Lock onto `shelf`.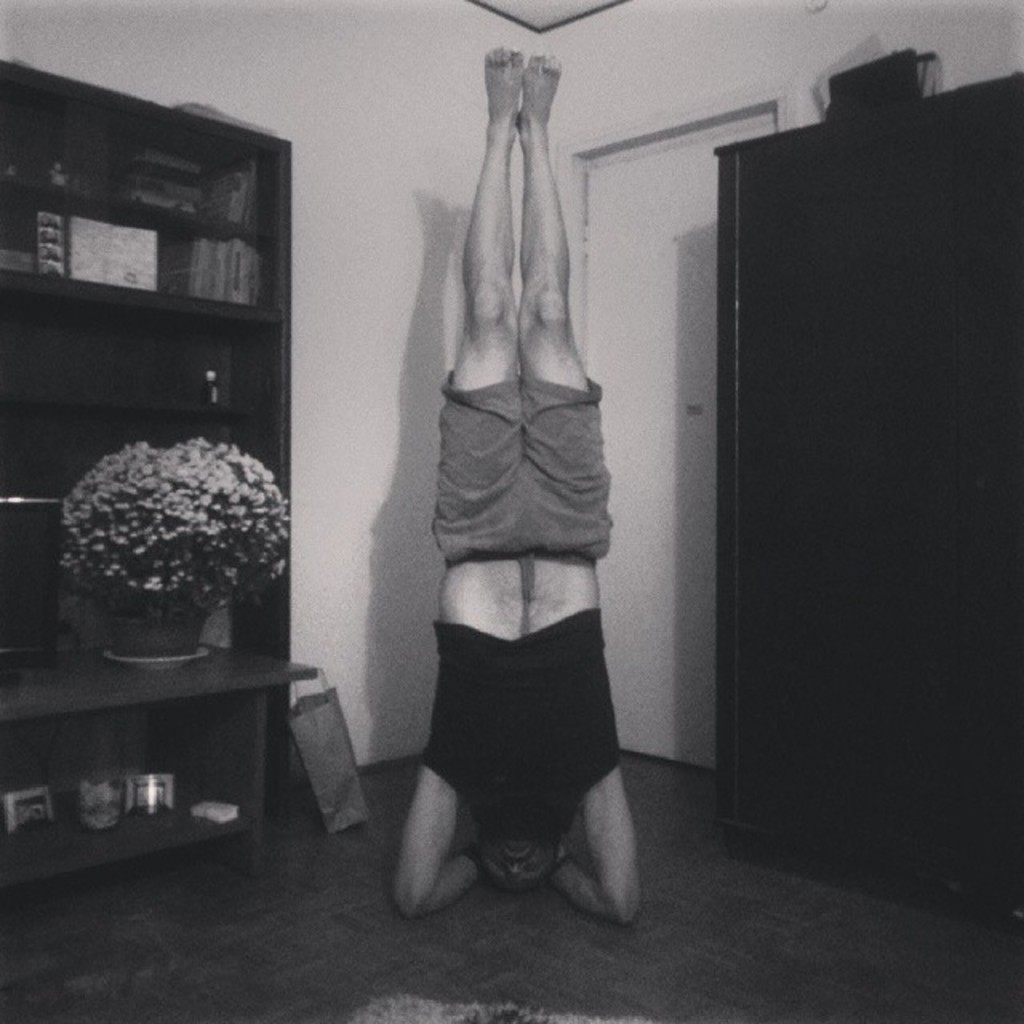
Locked: left=715, top=58, right=1022, bottom=910.
